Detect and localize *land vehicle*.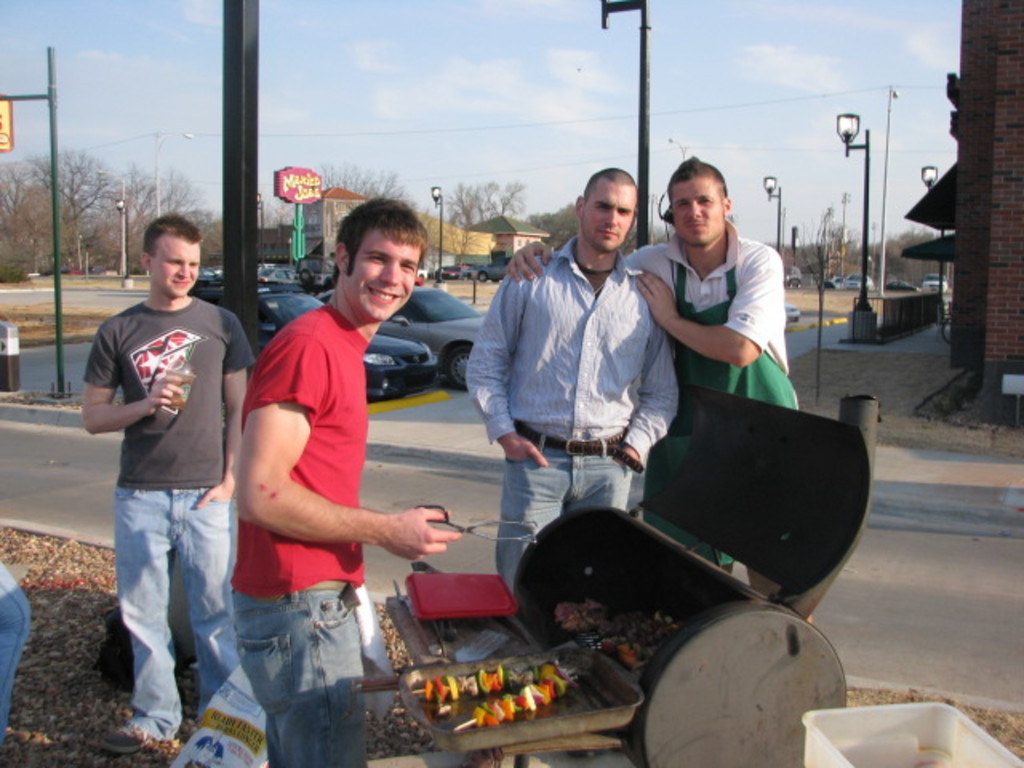
Localized at select_region(786, 262, 805, 290).
